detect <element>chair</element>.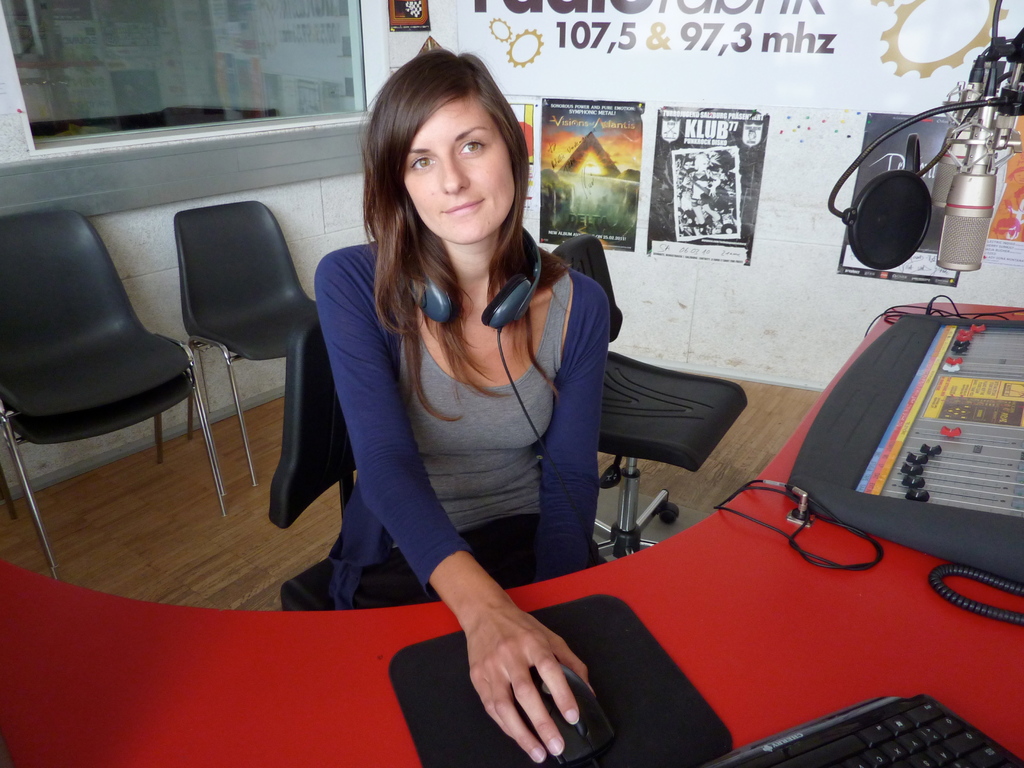
Detected at <region>170, 196, 323, 485</region>.
